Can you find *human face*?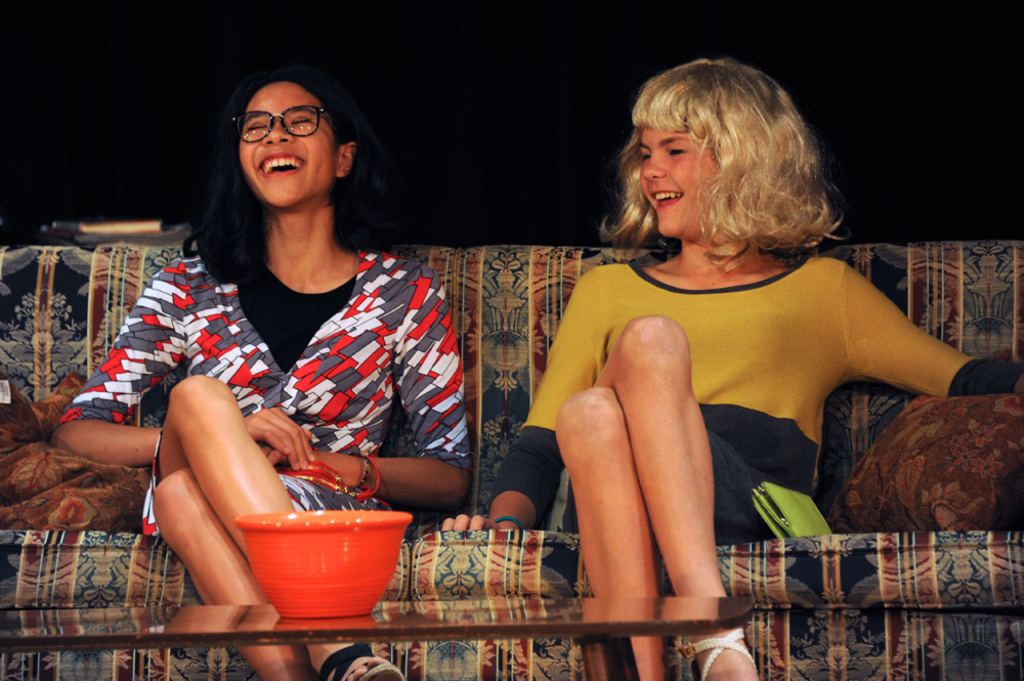
Yes, bounding box: crop(636, 129, 719, 236).
